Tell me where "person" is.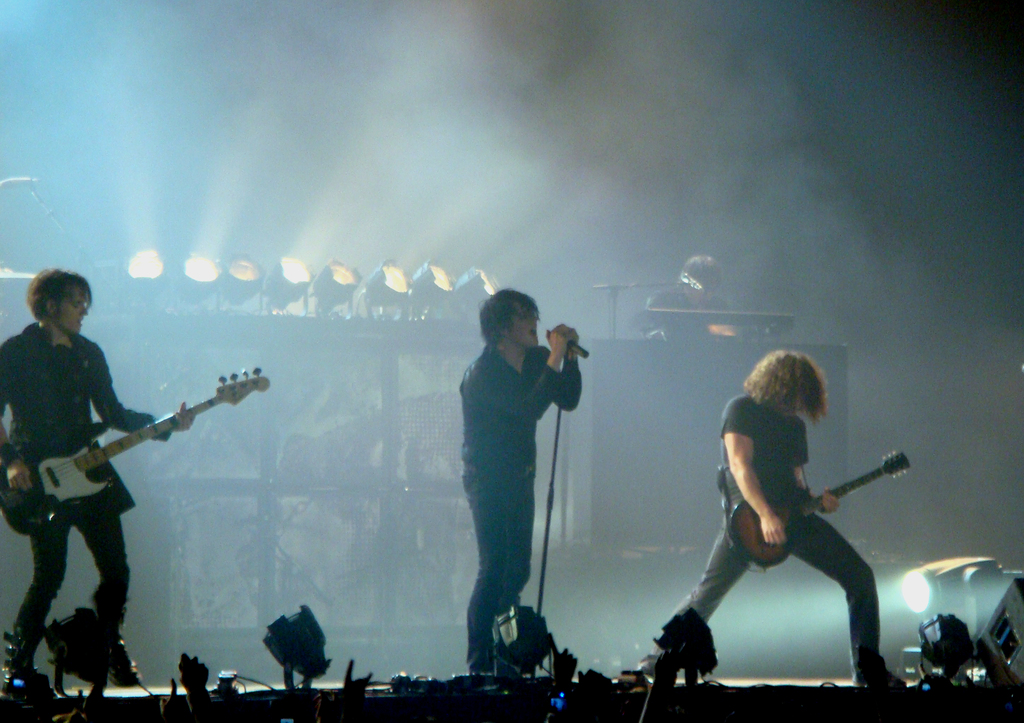
"person" is at <bbox>0, 267, 195, 694</bbox>.
